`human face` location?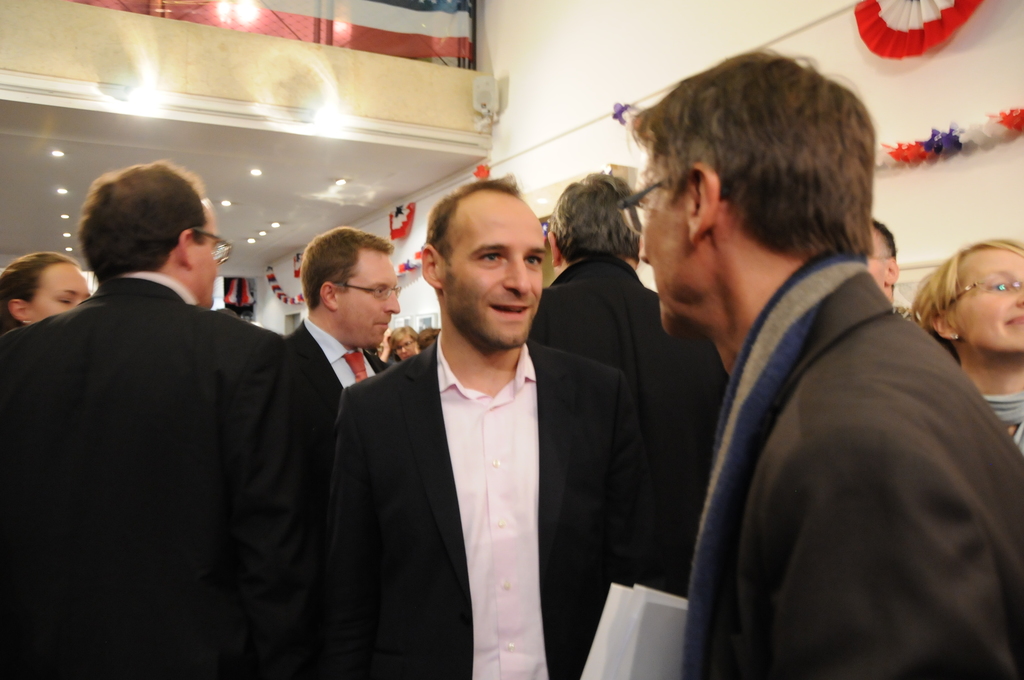
(35, 263, 86, 321)
